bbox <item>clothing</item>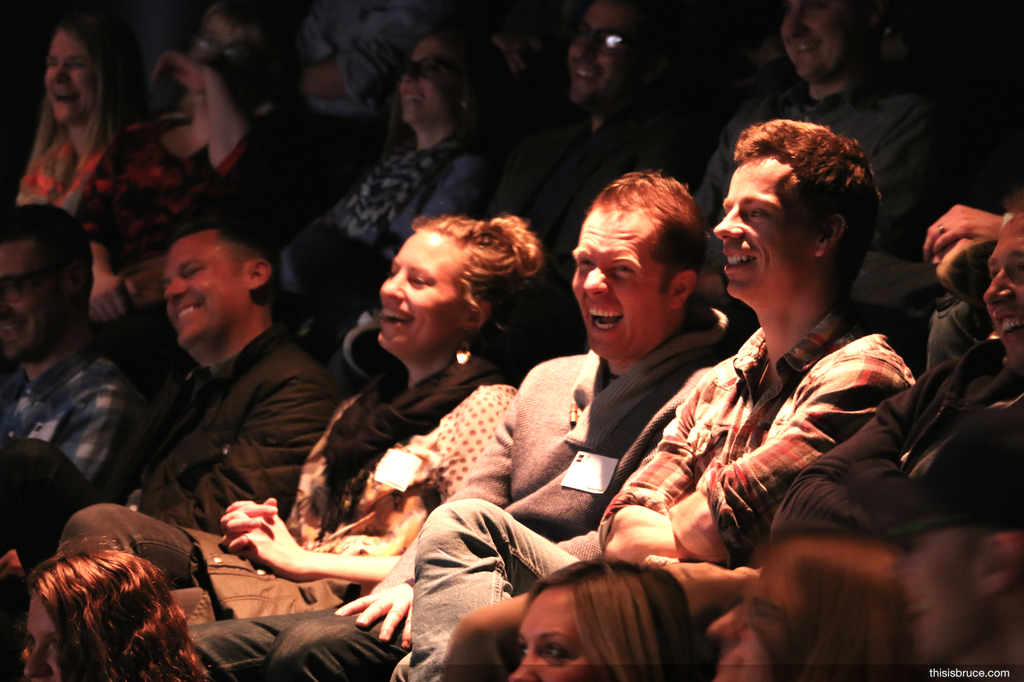
<region>99, 338, 326, 582</region>
